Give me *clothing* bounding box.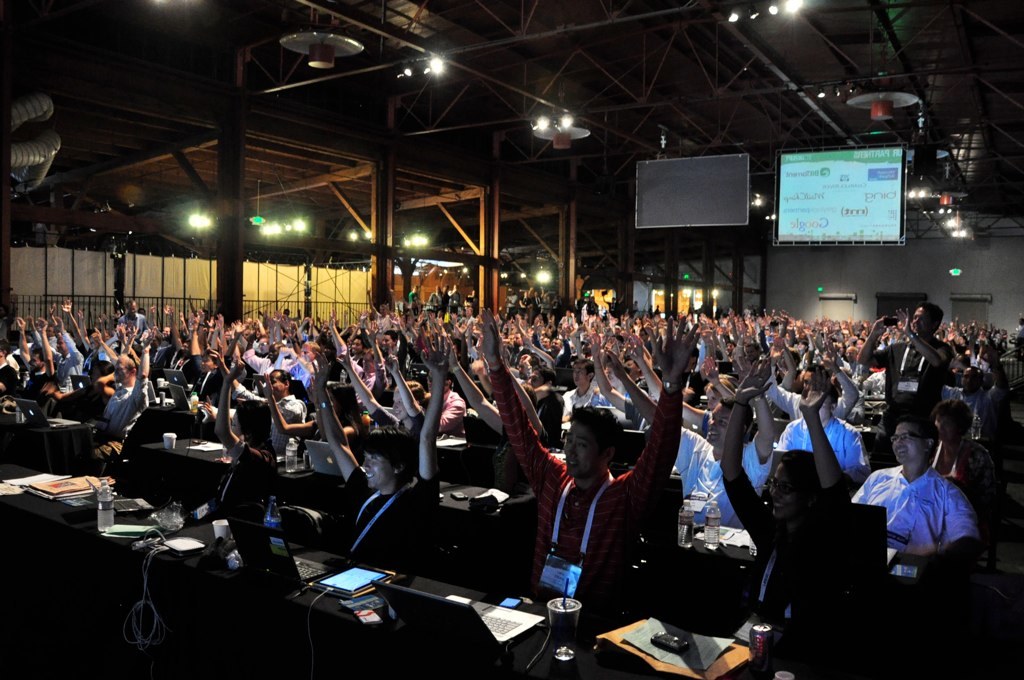
x1=691, y1=437, x2=782, y2=525.
